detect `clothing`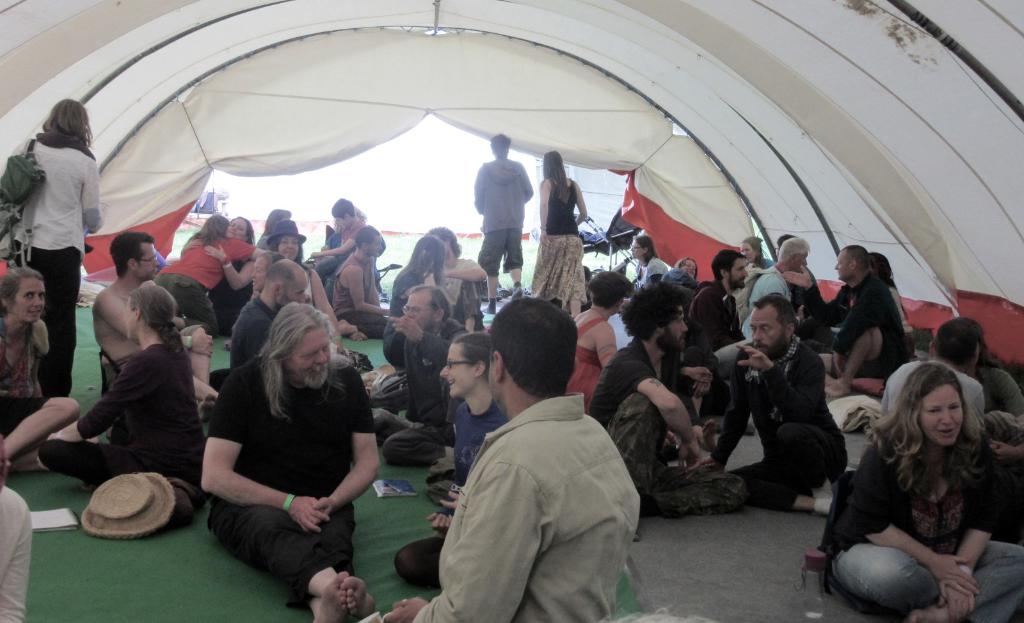
x1=871, y1=354, x2=979, y2=448
